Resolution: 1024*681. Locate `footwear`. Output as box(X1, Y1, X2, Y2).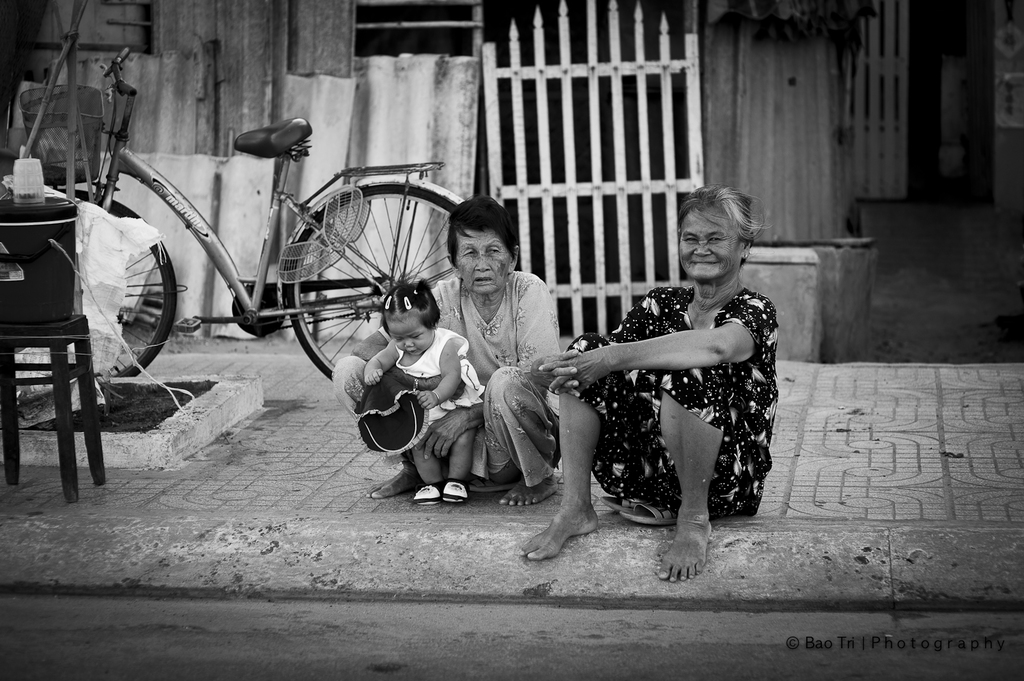
box(413, 483, 443, 506).
